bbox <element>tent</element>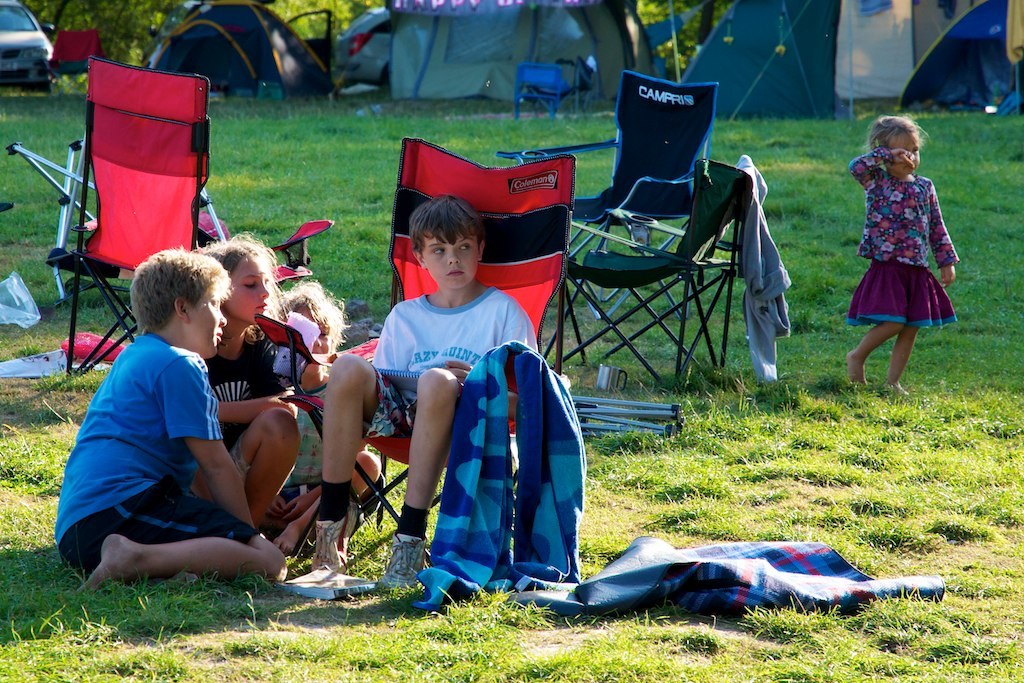
detection(156, 0, 333, 106)
